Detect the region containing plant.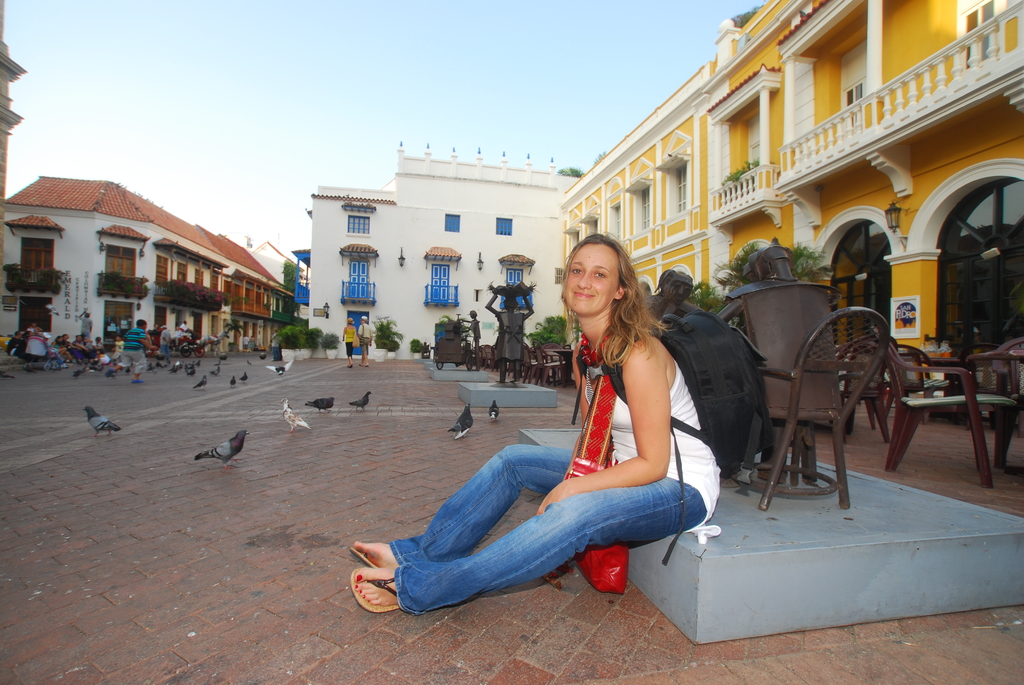
{"x1": 374, "y1": 315, "x2": 403, "y2": 348}.
